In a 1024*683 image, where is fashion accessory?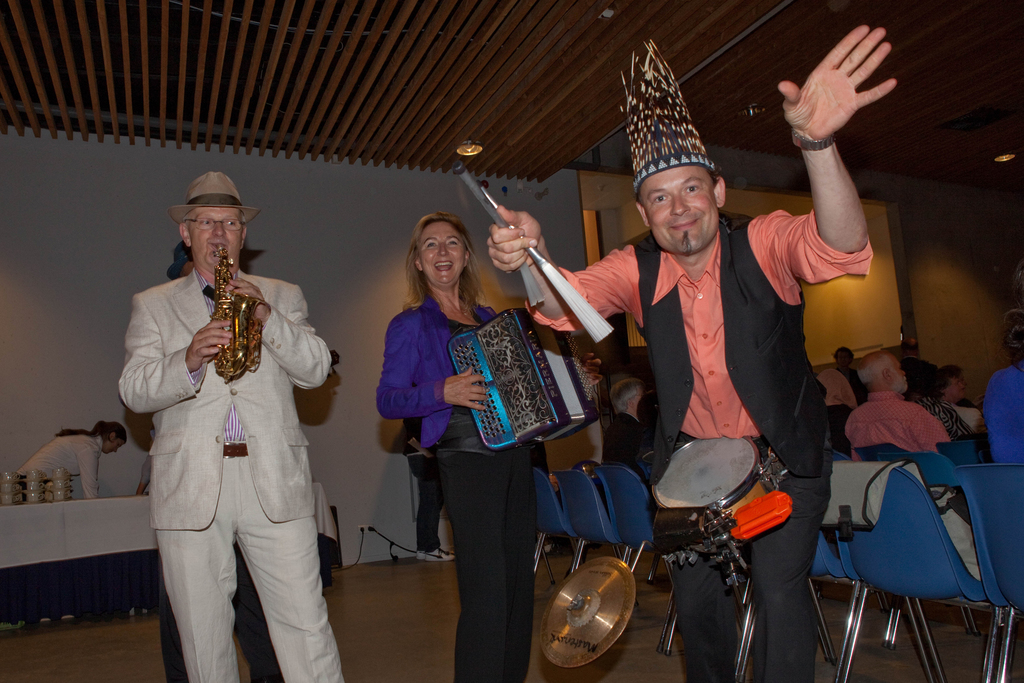
detection(675, 428, 771, 454).
